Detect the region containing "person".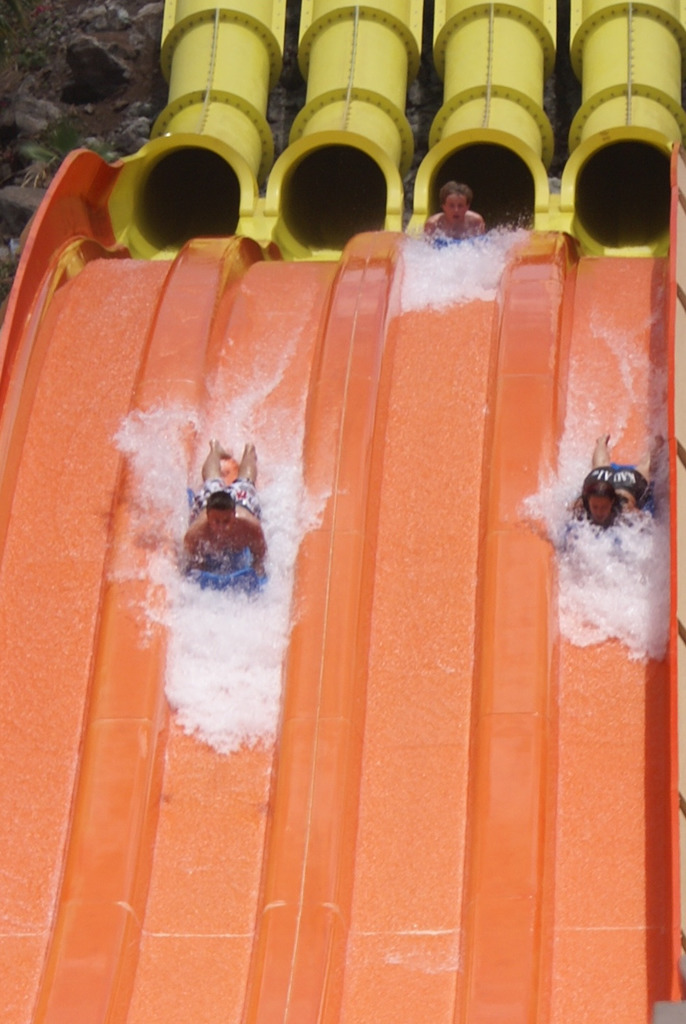
bbox(177, 429, 265, 577).
